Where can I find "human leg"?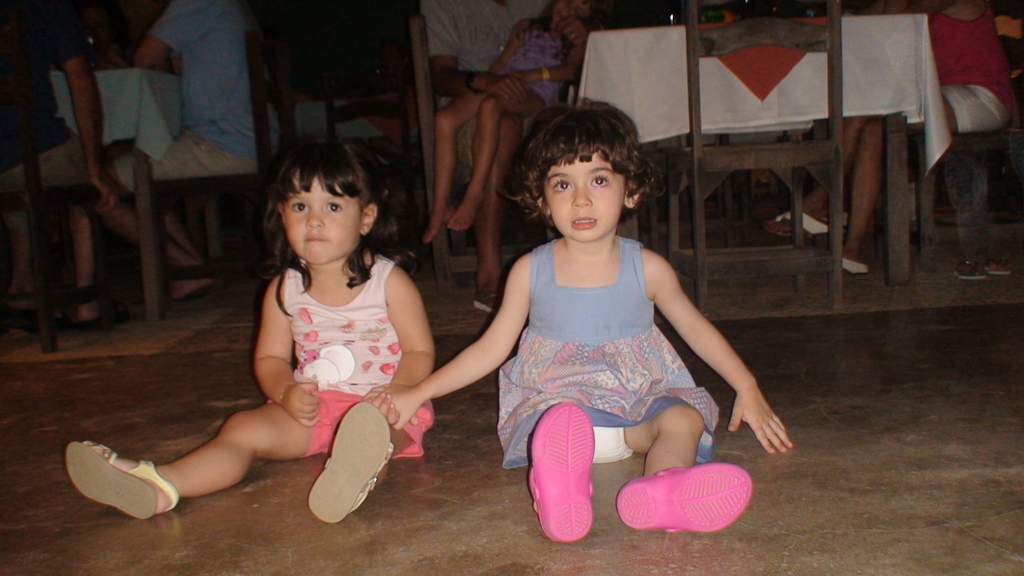
You can find it at rect(502, 387, 598, 545).
